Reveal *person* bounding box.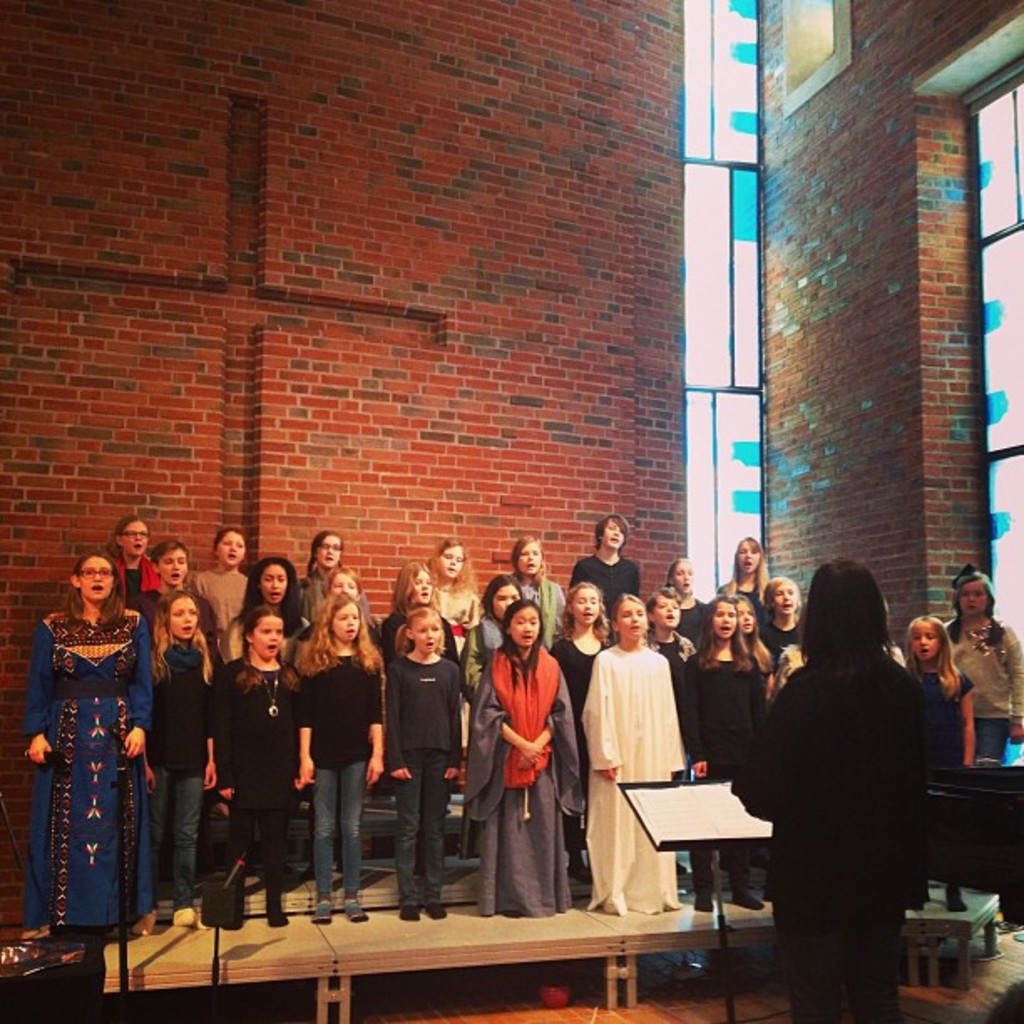
Revealed: (x1=25, y1=545, x2=157, y2=939).
